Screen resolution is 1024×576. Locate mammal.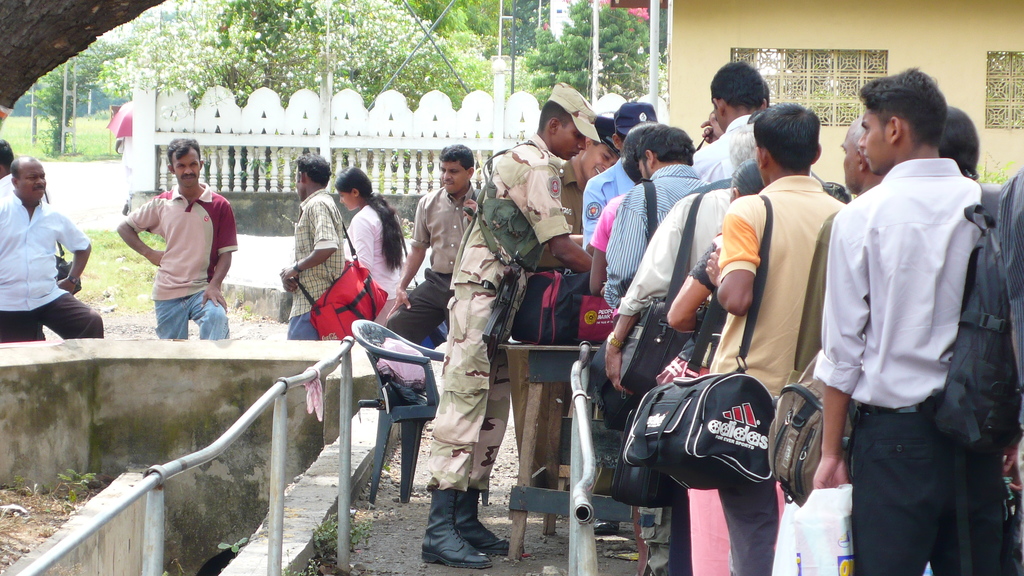
[330,170,410,326].
